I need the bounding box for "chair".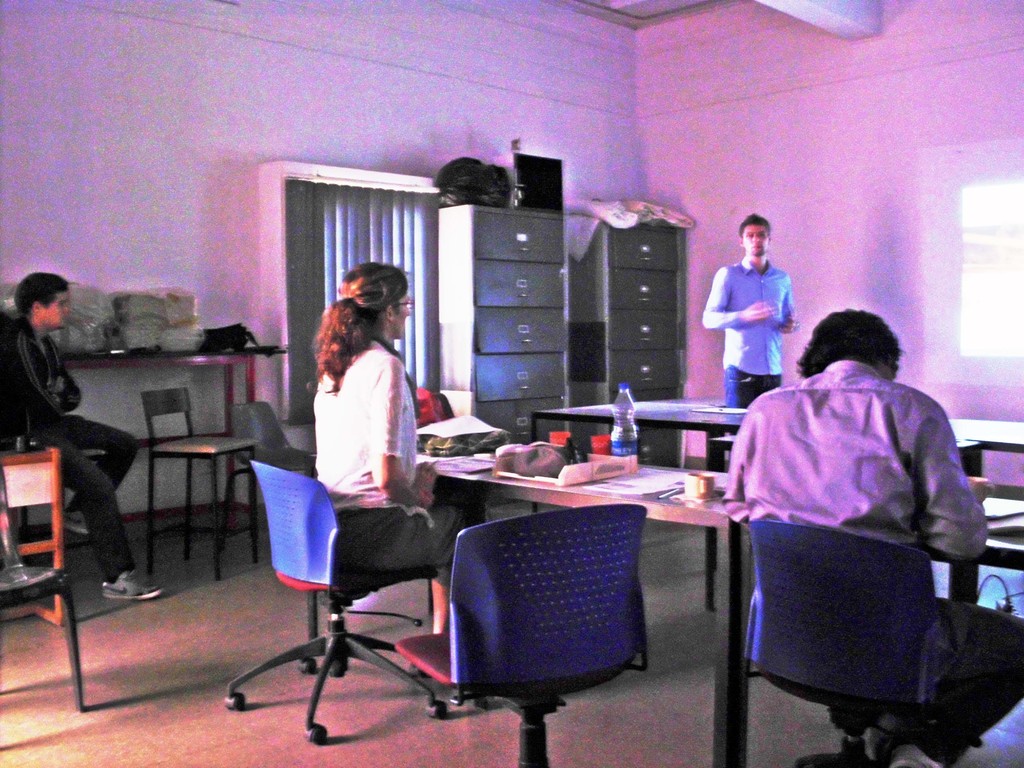
Here it is: 143, 385, 263, 579.
